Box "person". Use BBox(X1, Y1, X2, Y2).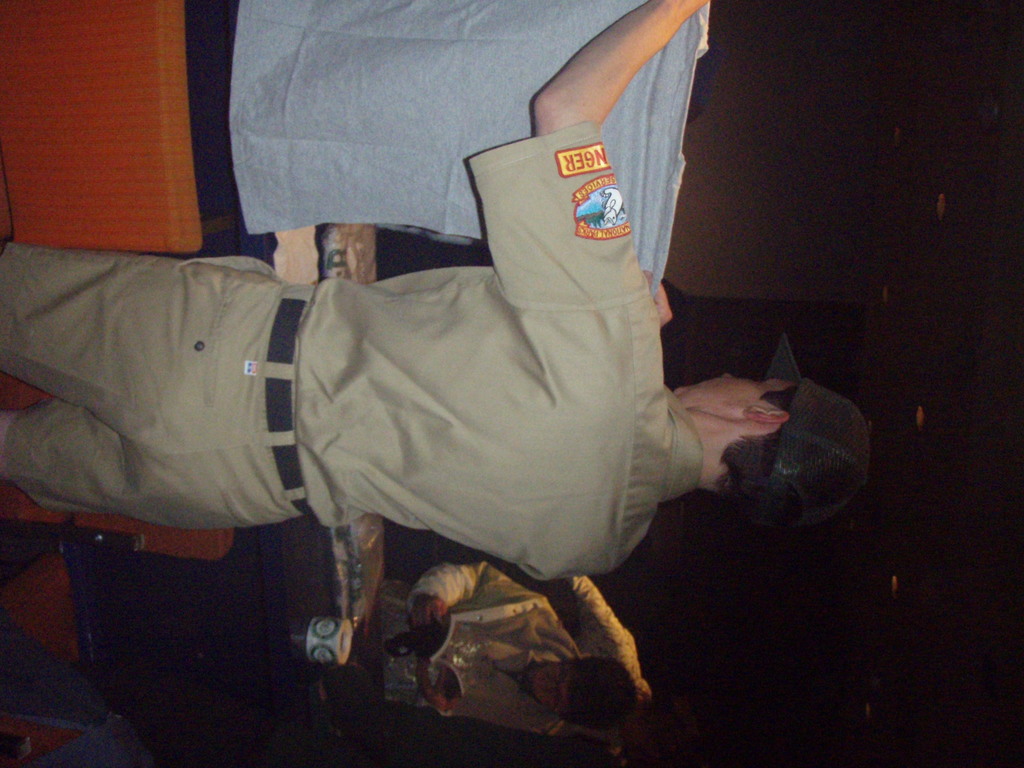
BBox(0, 0, 865, 533).
